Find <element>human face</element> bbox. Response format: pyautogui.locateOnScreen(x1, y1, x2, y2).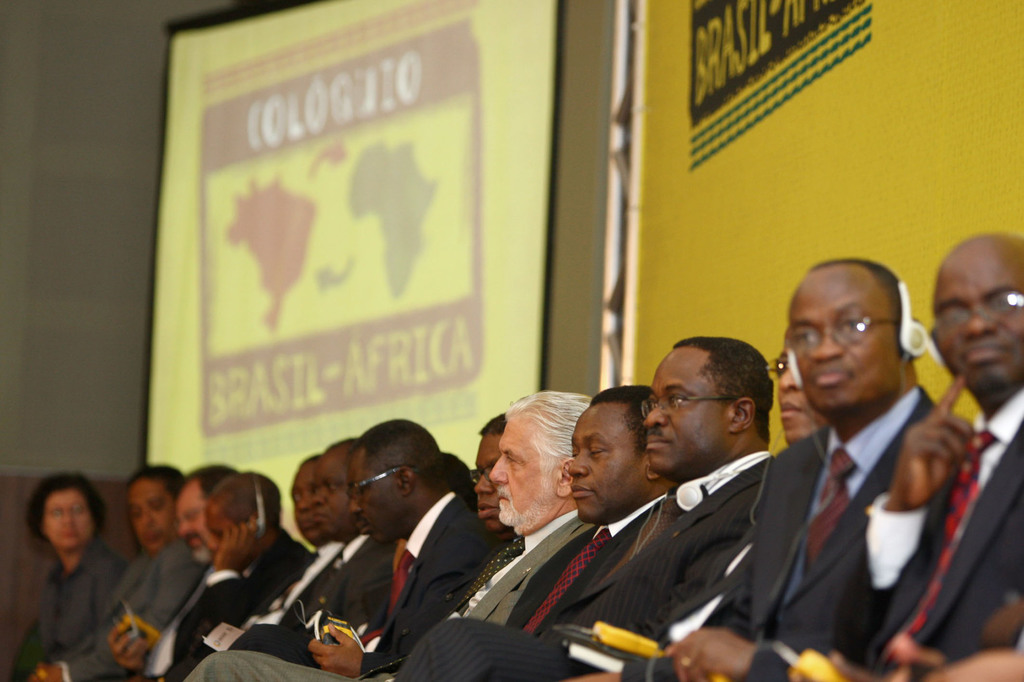
pyautogui.locateOnScreen(309, 440, 354, 544).
